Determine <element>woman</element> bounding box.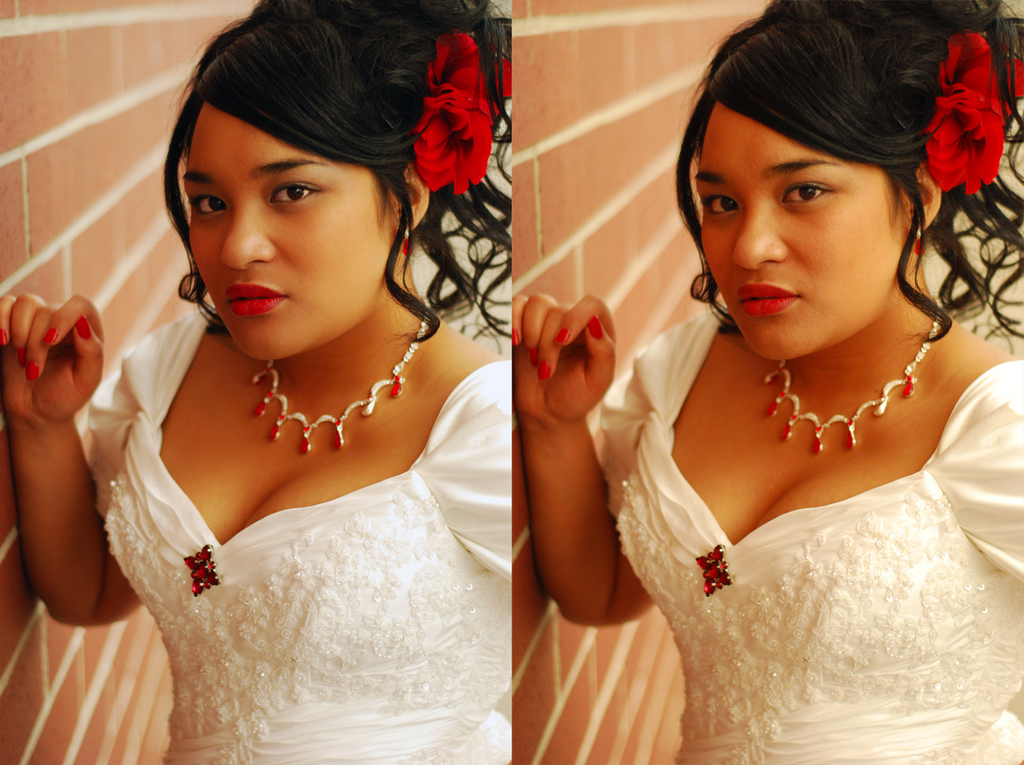
Determined: crop(17, 25, 601, 762).
